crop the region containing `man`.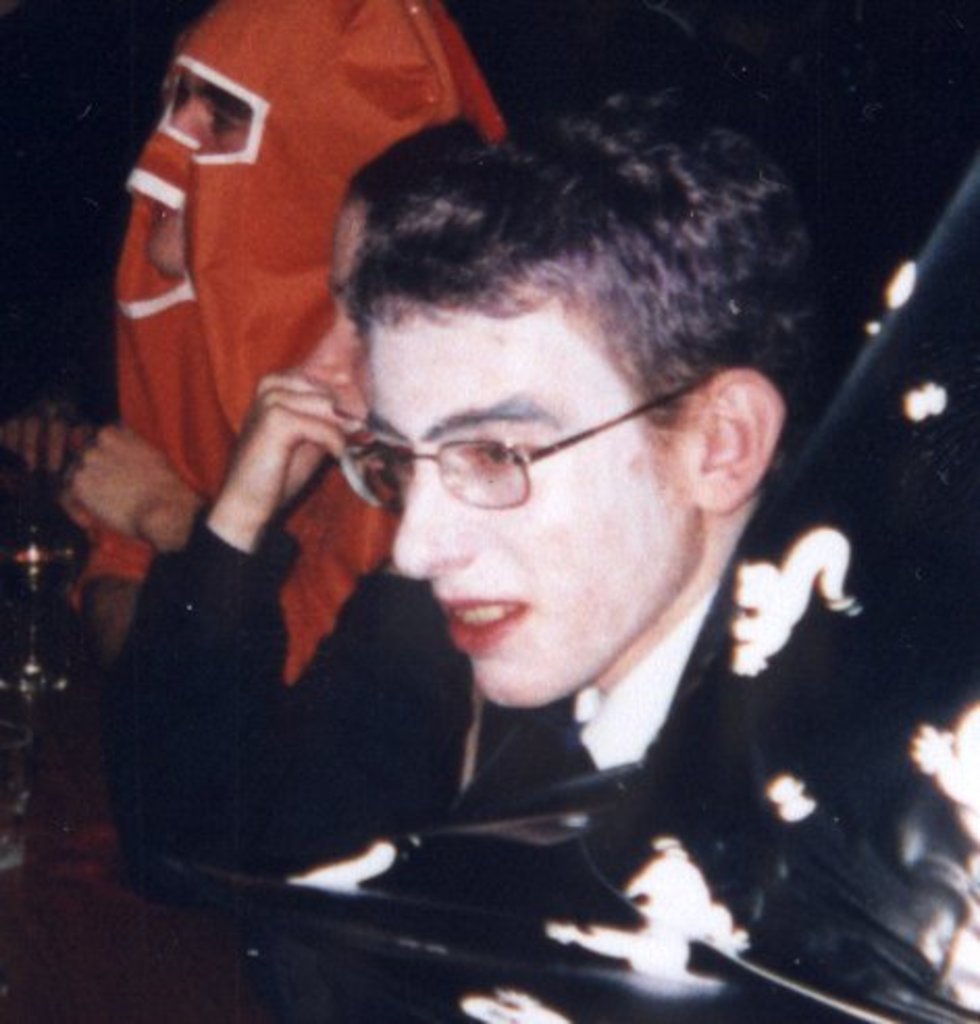
Crop region: 65:89:959:995.
